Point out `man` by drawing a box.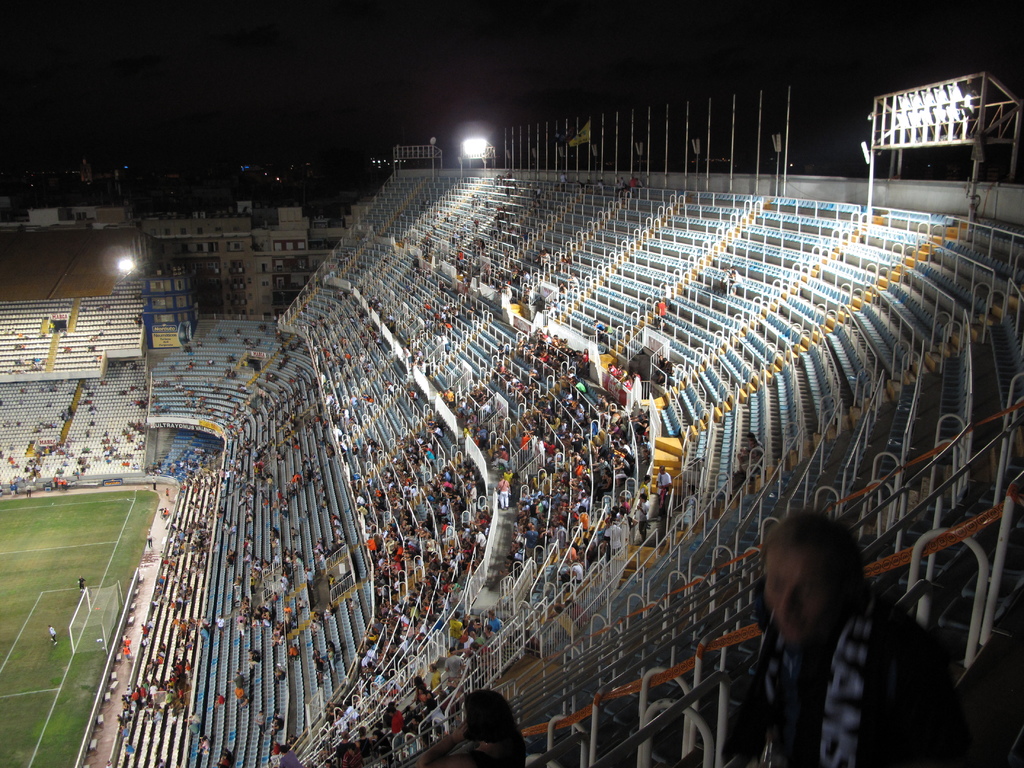
locate(76, 579, 88, 596).
